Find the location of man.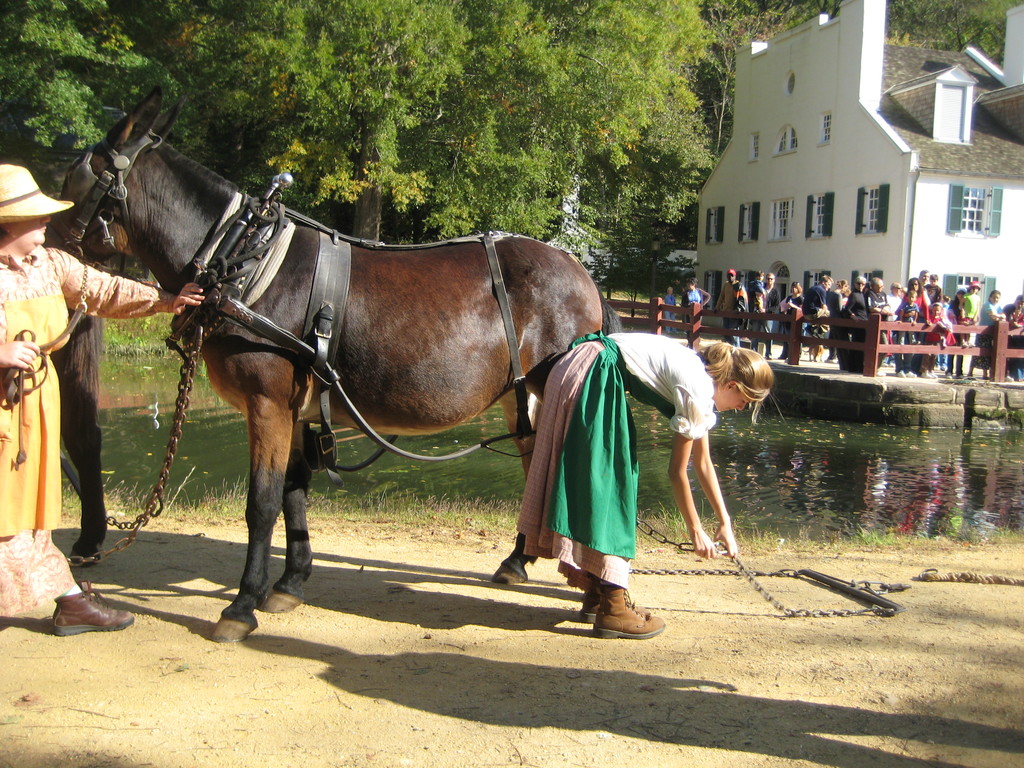
Location: <region>844, 274, 867, 342</region>.
